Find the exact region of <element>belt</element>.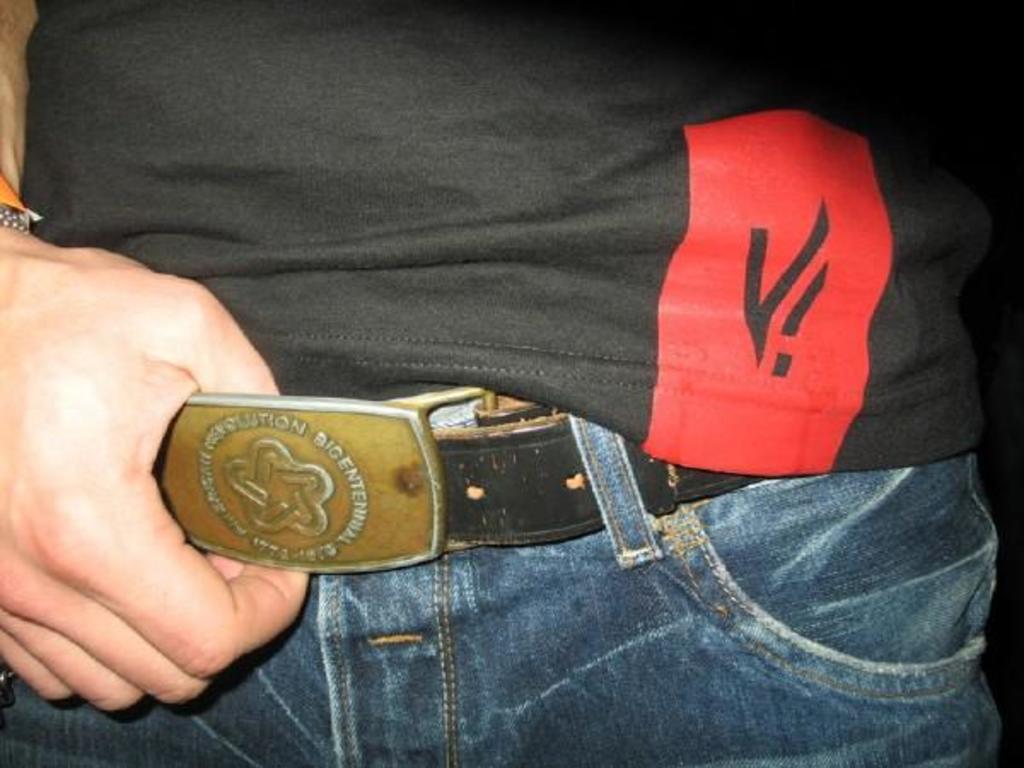
Exact region: detection(152, 382, 758, 575).
